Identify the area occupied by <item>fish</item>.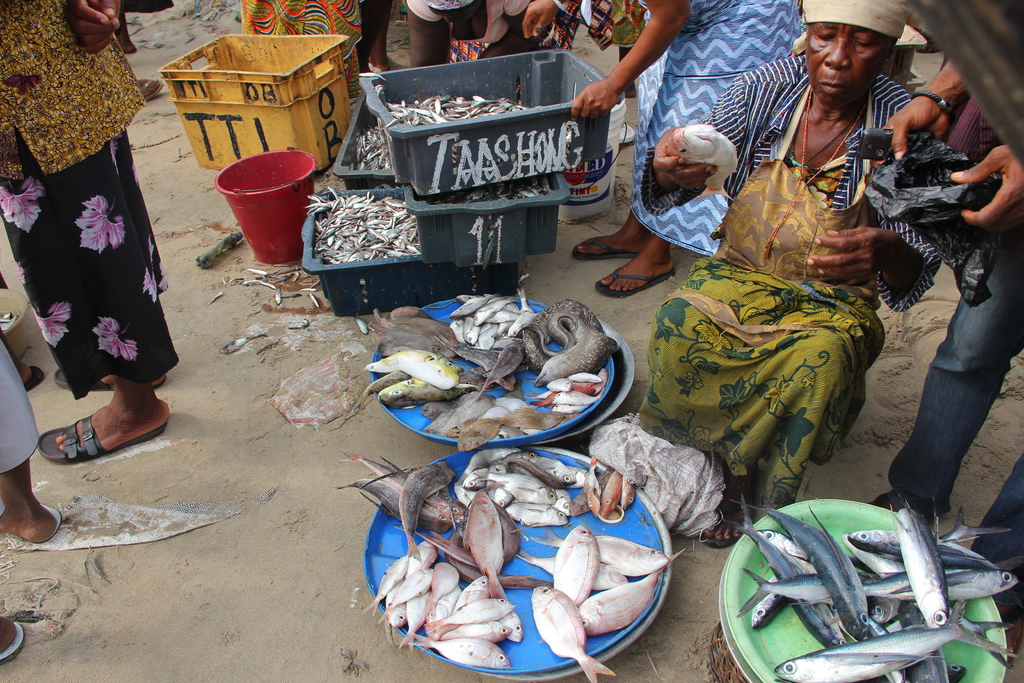
Area: bbox(536, 526, 602, 645).
